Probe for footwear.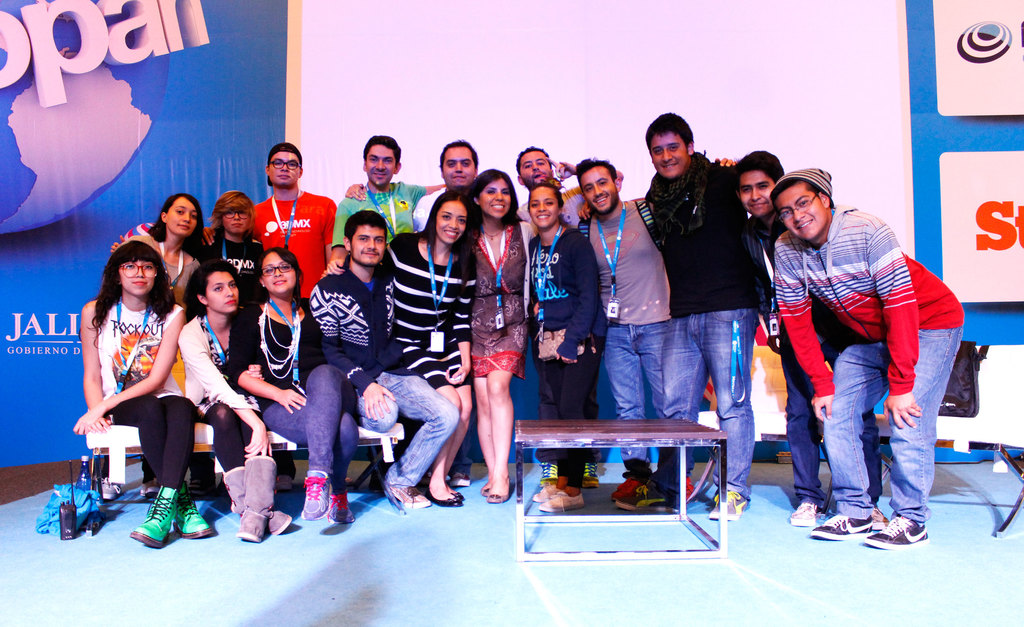
Probe result: [x1=451, y1=467, x2=466, y2=484].
